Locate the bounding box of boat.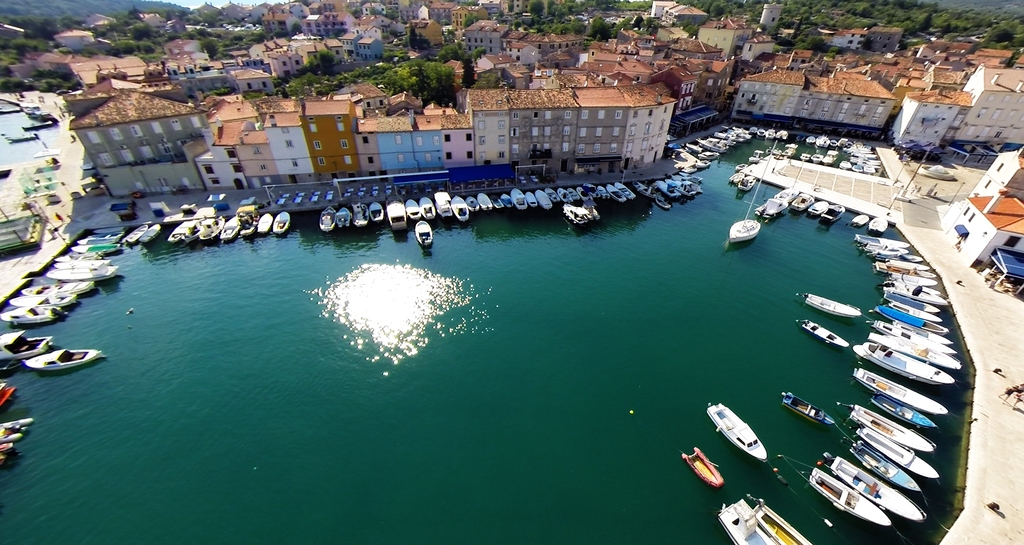
Bounding box: box=[866, 218, 897, 237].
